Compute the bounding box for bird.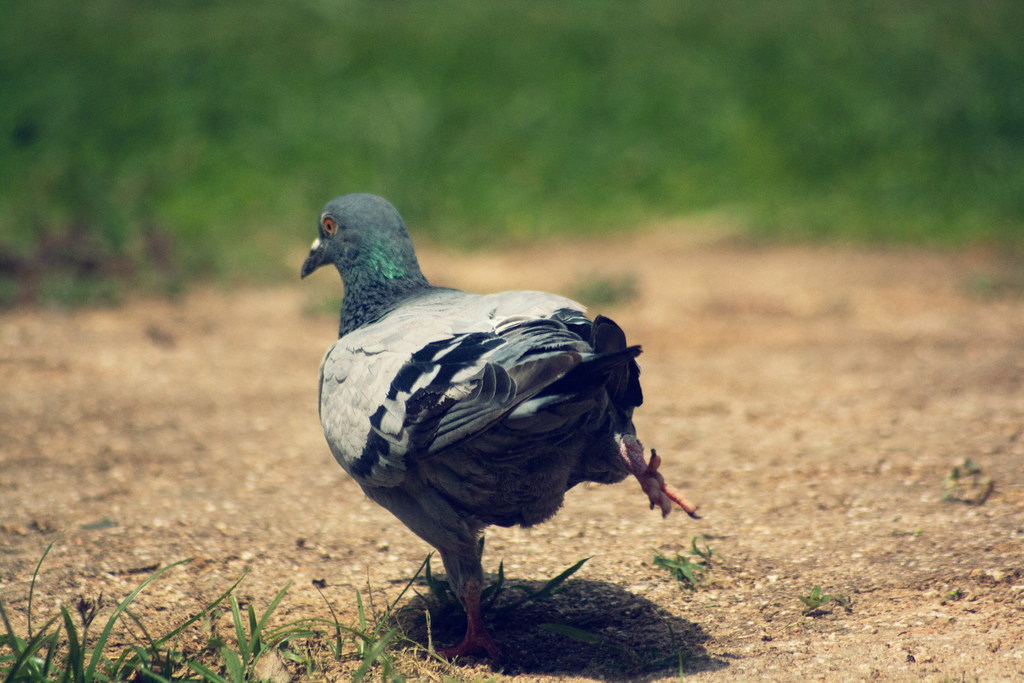
{"x1": 288, "y1": 192, "x2": 687, "y2": 664}.
